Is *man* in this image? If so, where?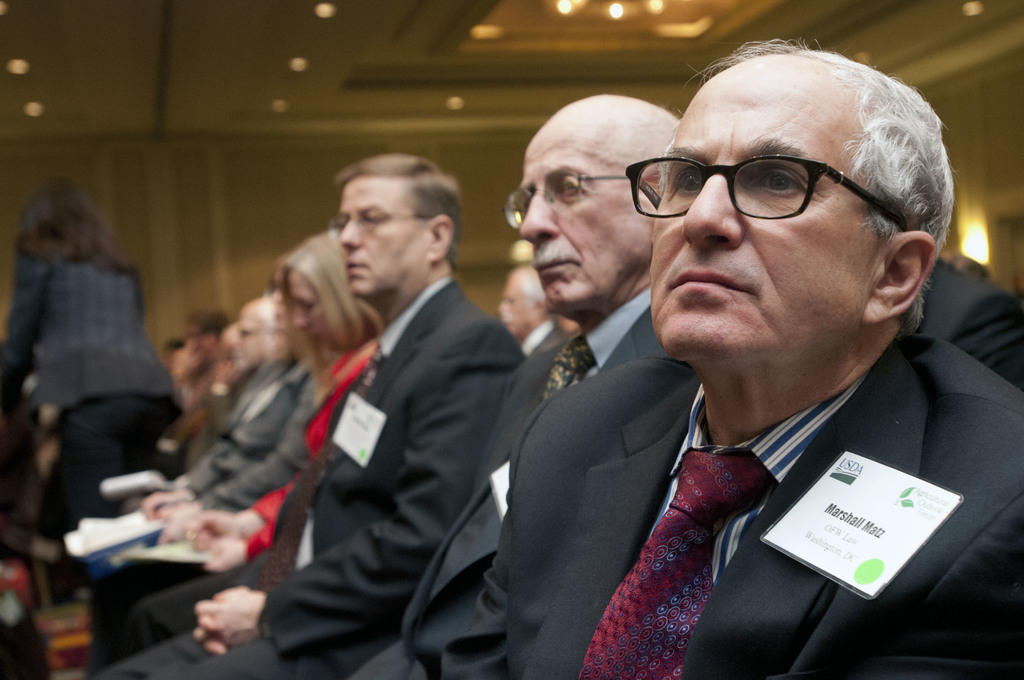
Yes, at [x1=495, y1=261, x2=572, y2=353].
